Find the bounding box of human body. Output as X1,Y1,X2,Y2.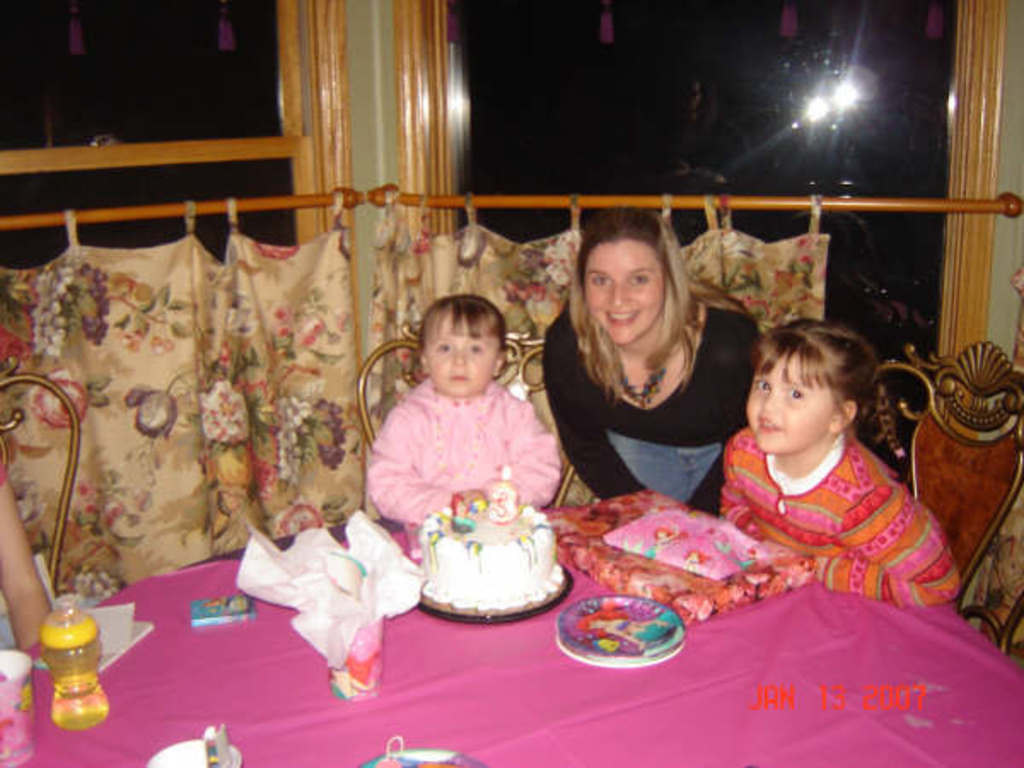
539,288,763,524.
